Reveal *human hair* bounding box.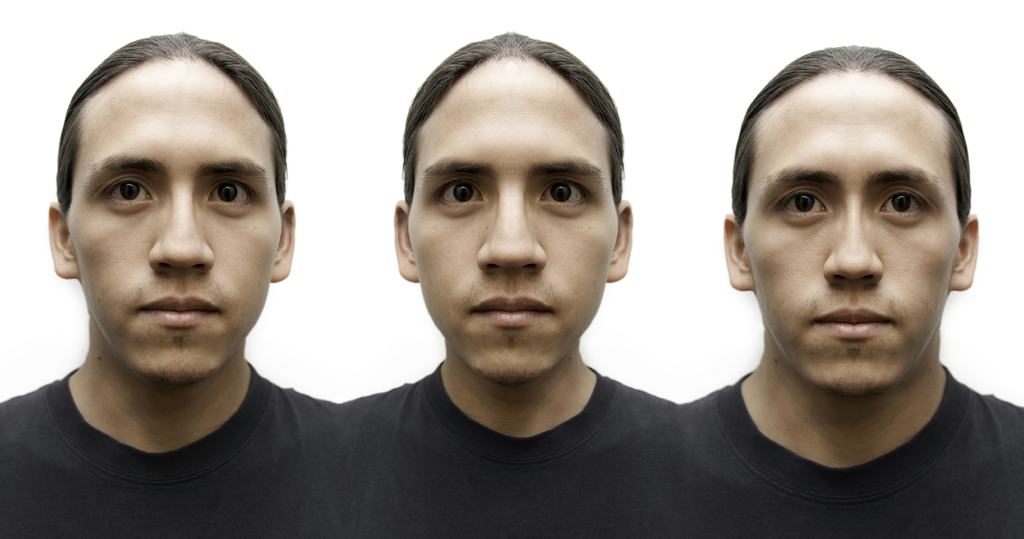
Revealed: (x1=400, y1=29, x2=628, y2=216).
